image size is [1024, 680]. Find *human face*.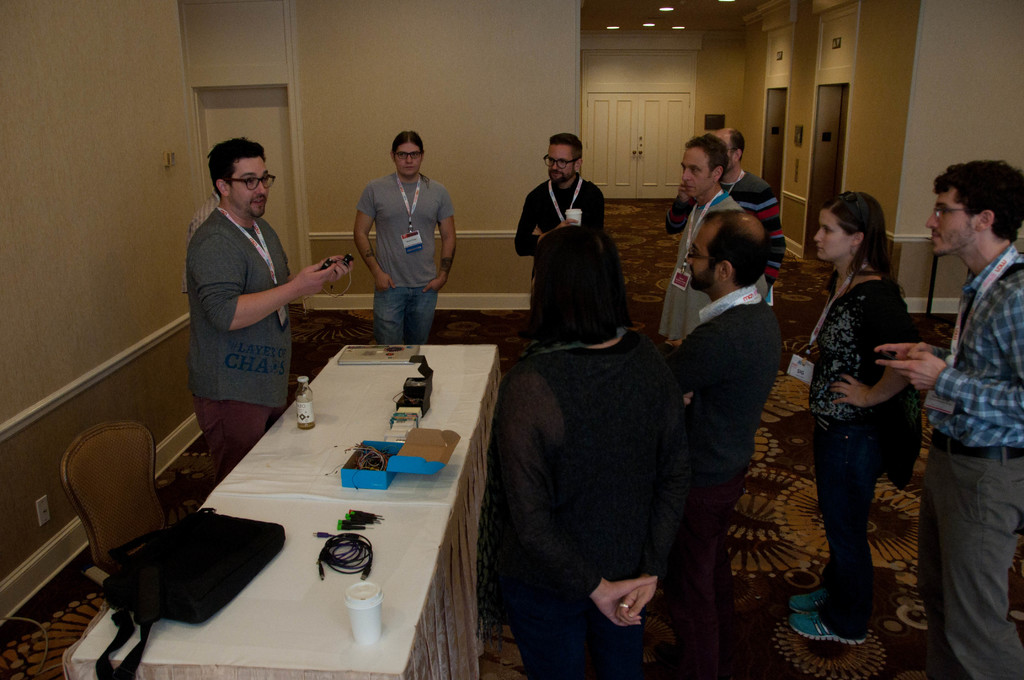
927 193 977 250.
